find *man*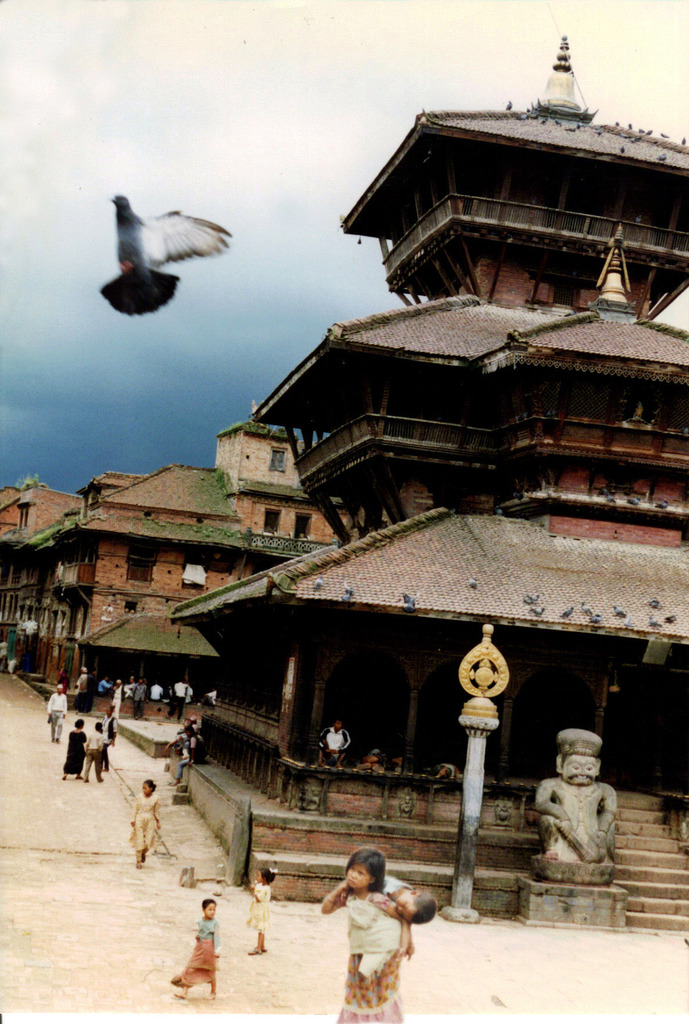
(left=137, top=675, right=145, bottom=719)
